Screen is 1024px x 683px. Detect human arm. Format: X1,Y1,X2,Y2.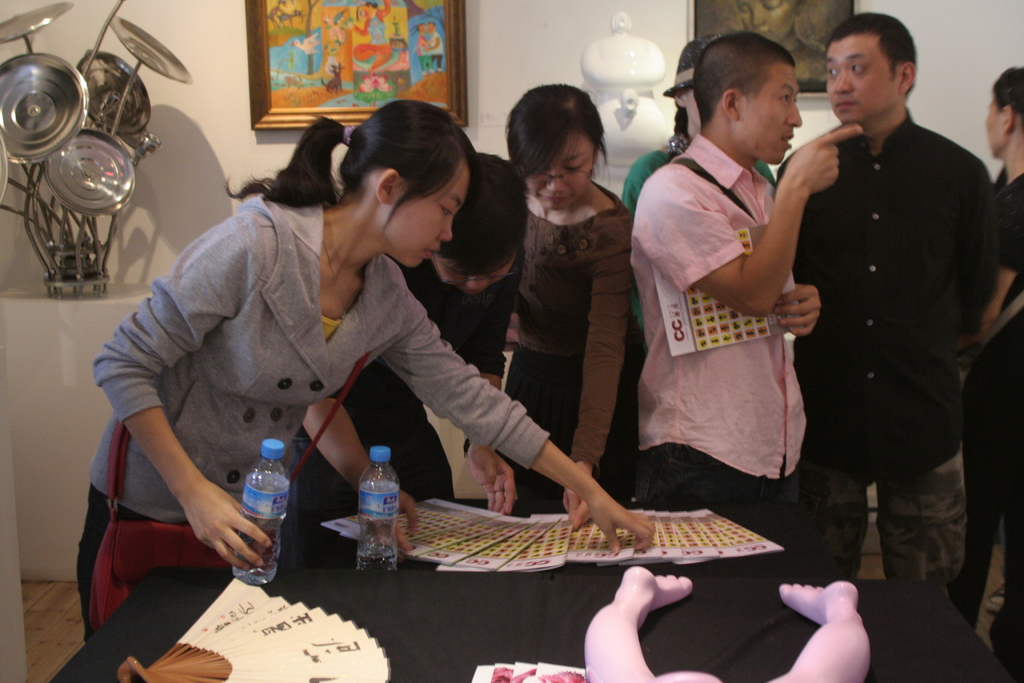
625,130,858,311.
